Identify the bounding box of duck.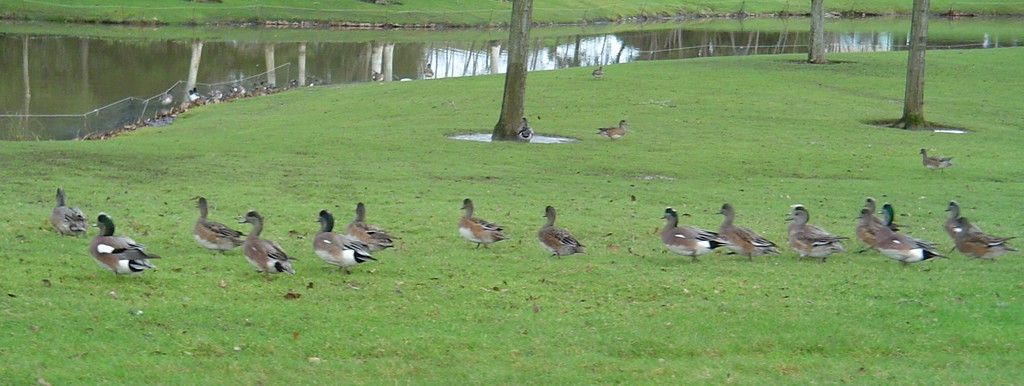
detection(513, 114, 540, 140).
